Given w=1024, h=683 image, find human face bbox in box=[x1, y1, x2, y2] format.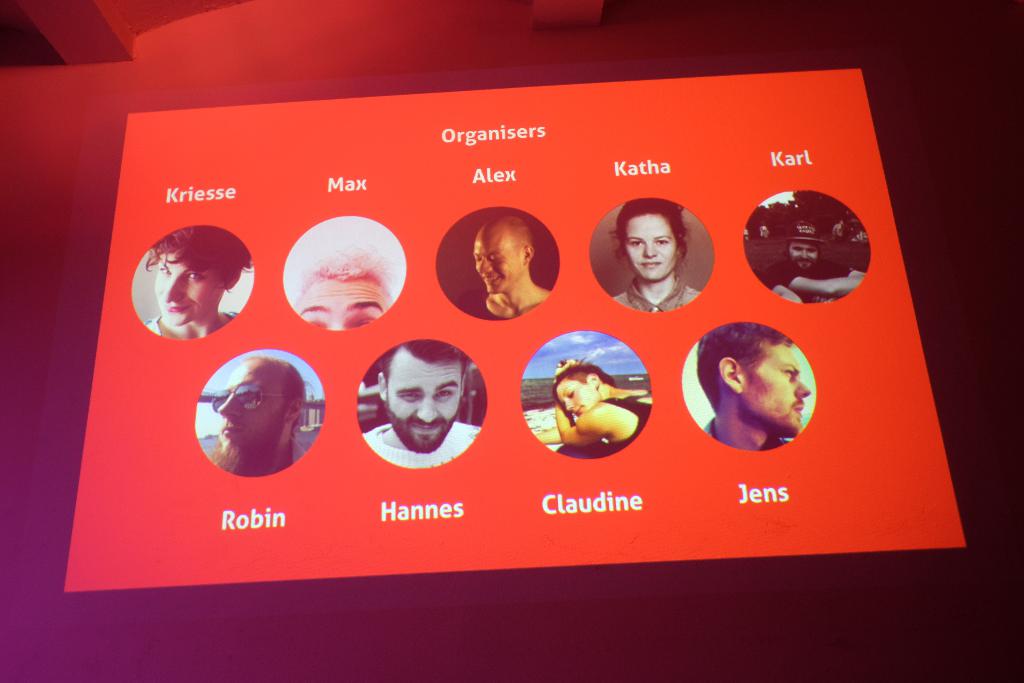
box=[786, 243, 817, 274].
